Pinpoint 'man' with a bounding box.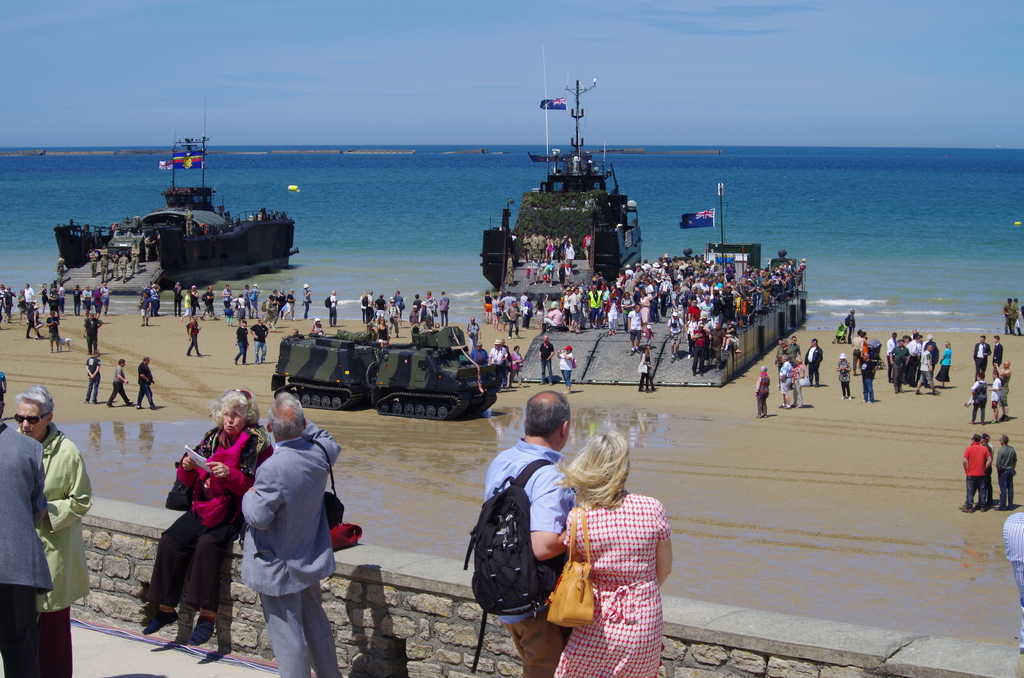
421, 300, 428, 319.
